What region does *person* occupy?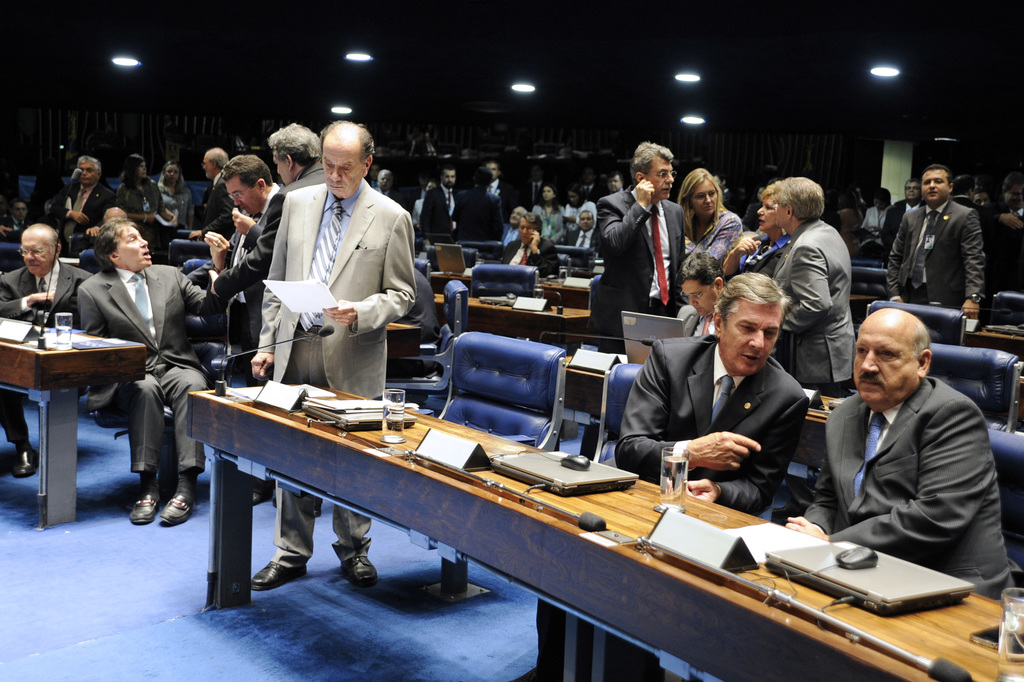
locate(1003, 168, 1022, 219).
